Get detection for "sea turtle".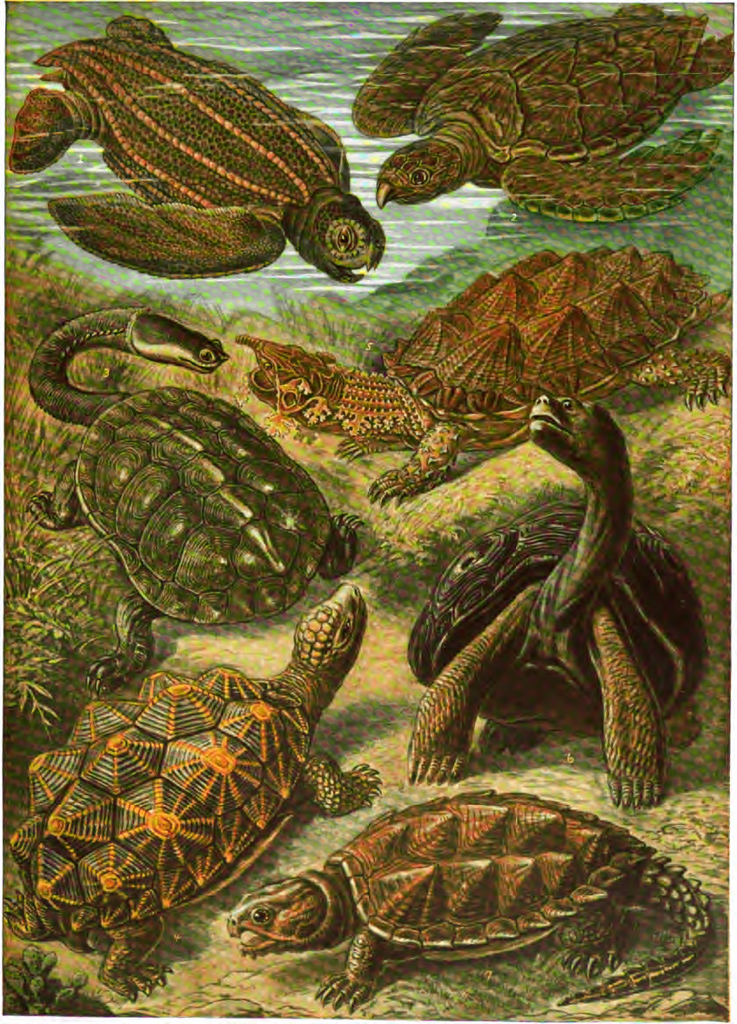
Detection: 400, 391, 711, 819.
